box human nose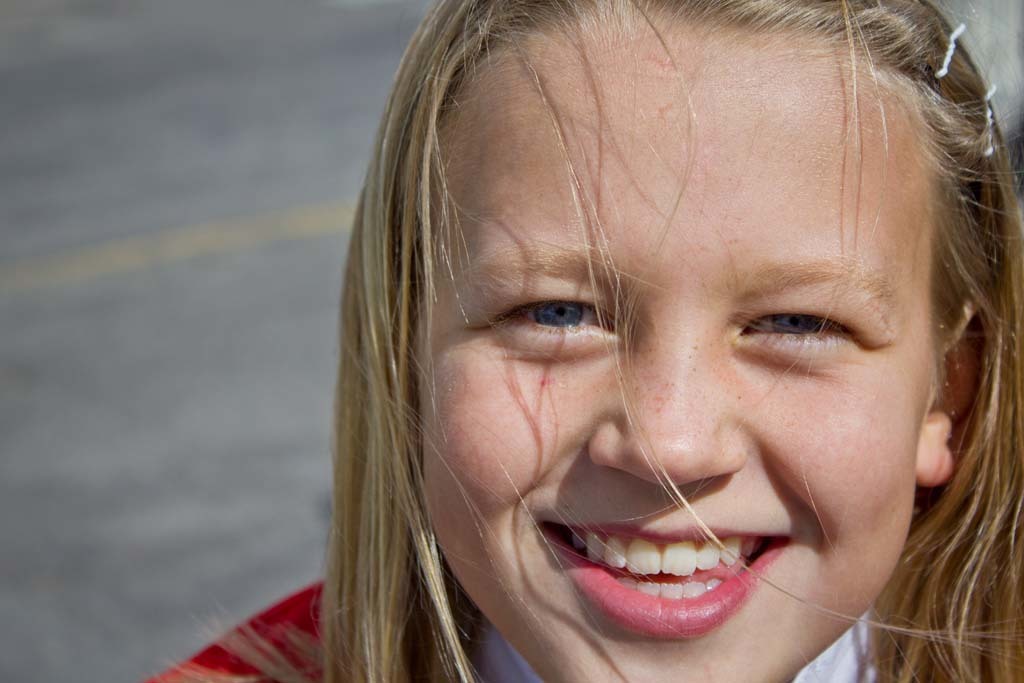
[x1=594, y1=300, x2=744, y2=493]
